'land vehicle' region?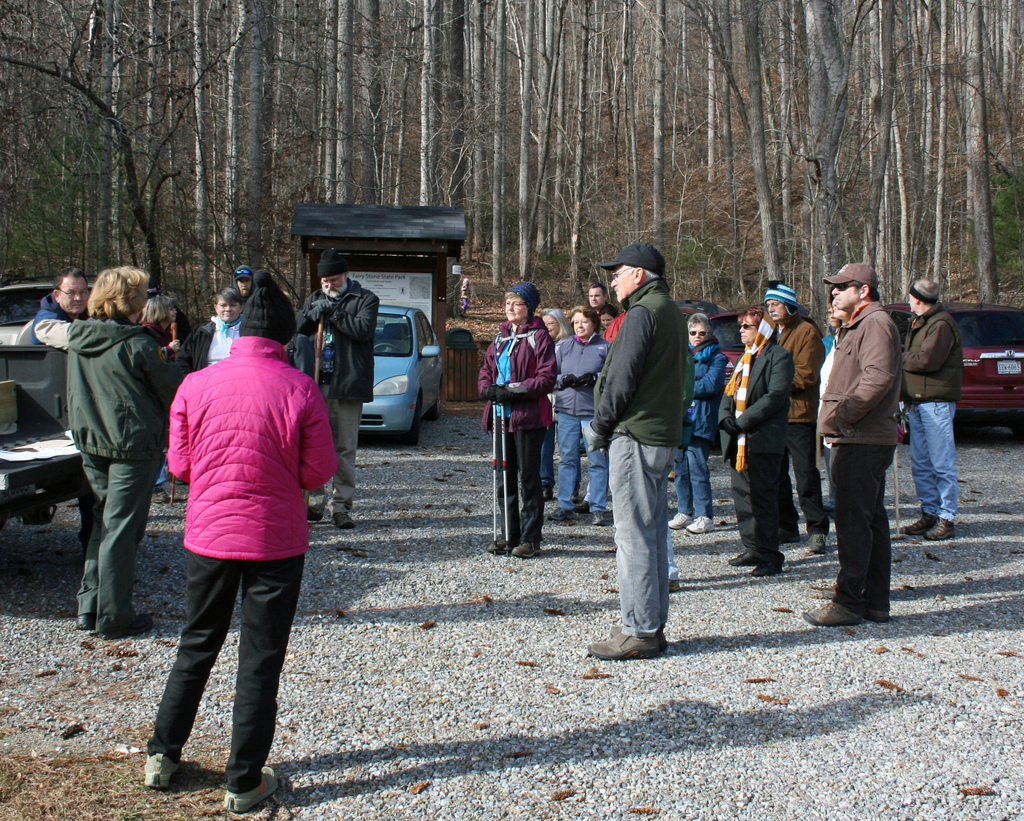
x1=305, y1=293, x2=469, y2=448
